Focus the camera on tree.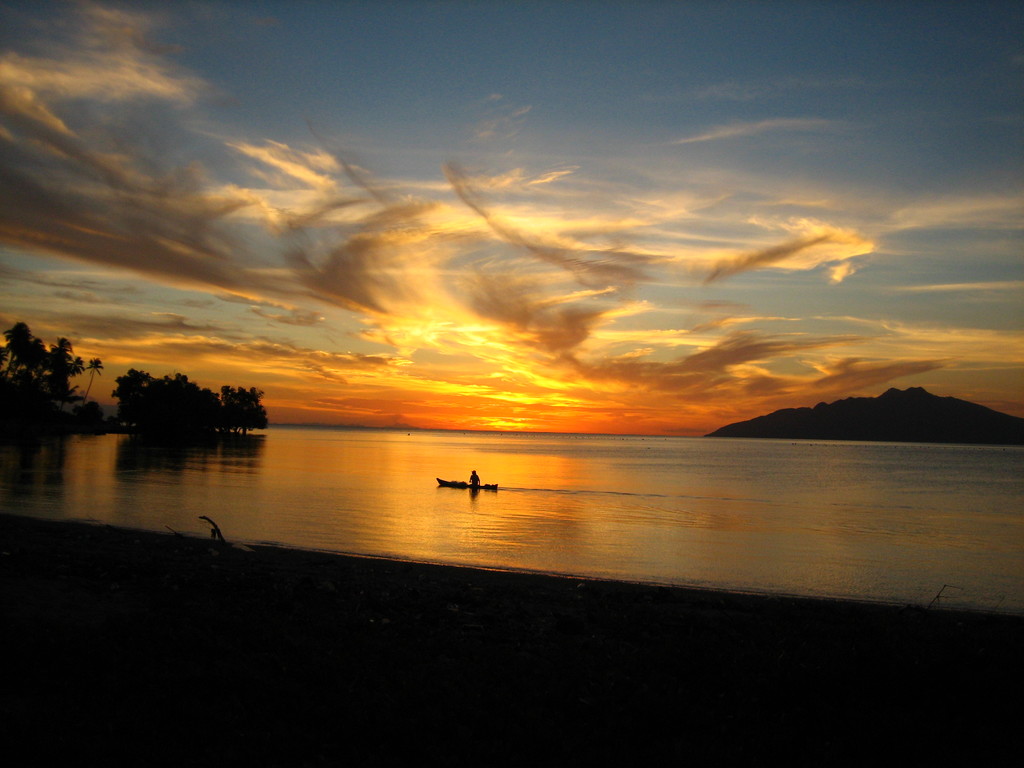
Focus region: Rect(108, 362, 221, 415).
